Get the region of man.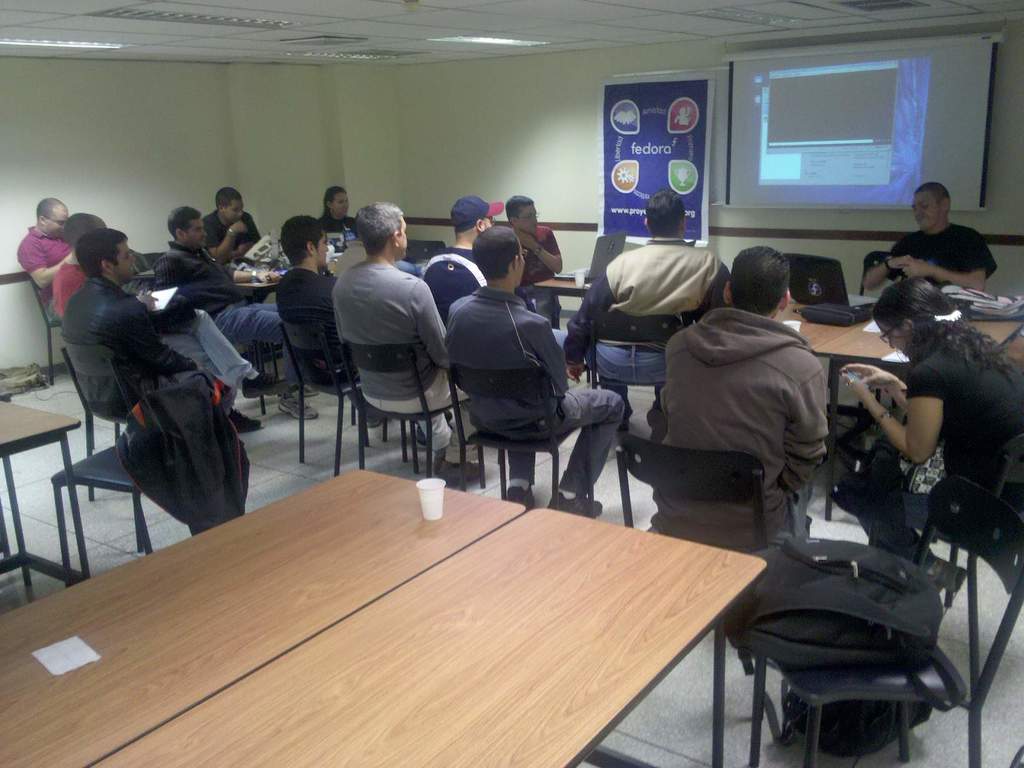
[52,214,114,332].
